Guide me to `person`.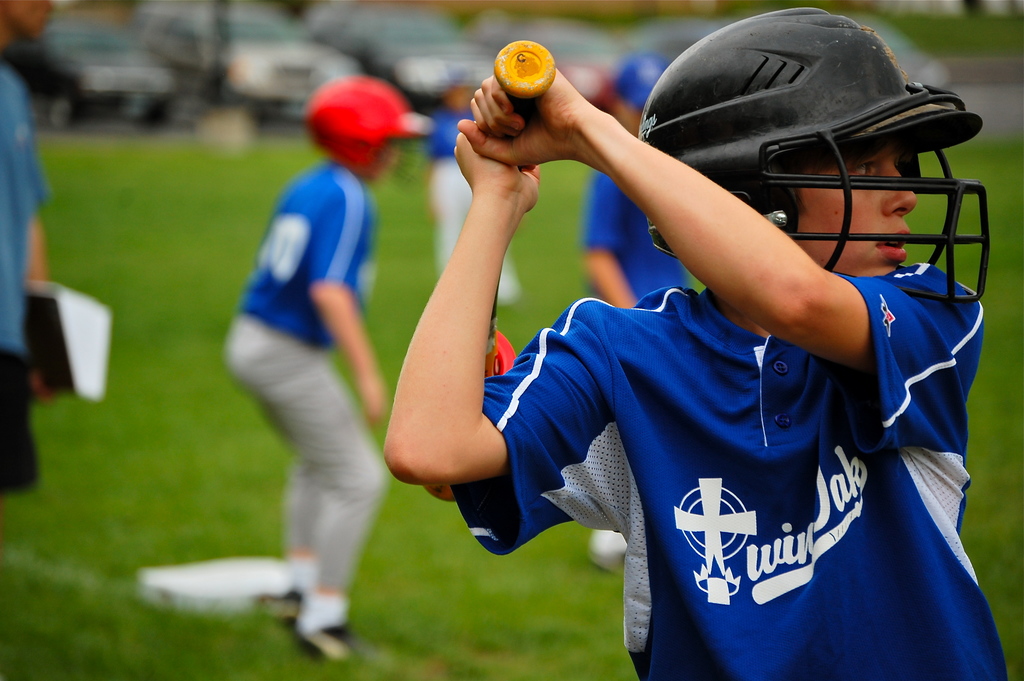
Guidance: (0,60,42,501).
